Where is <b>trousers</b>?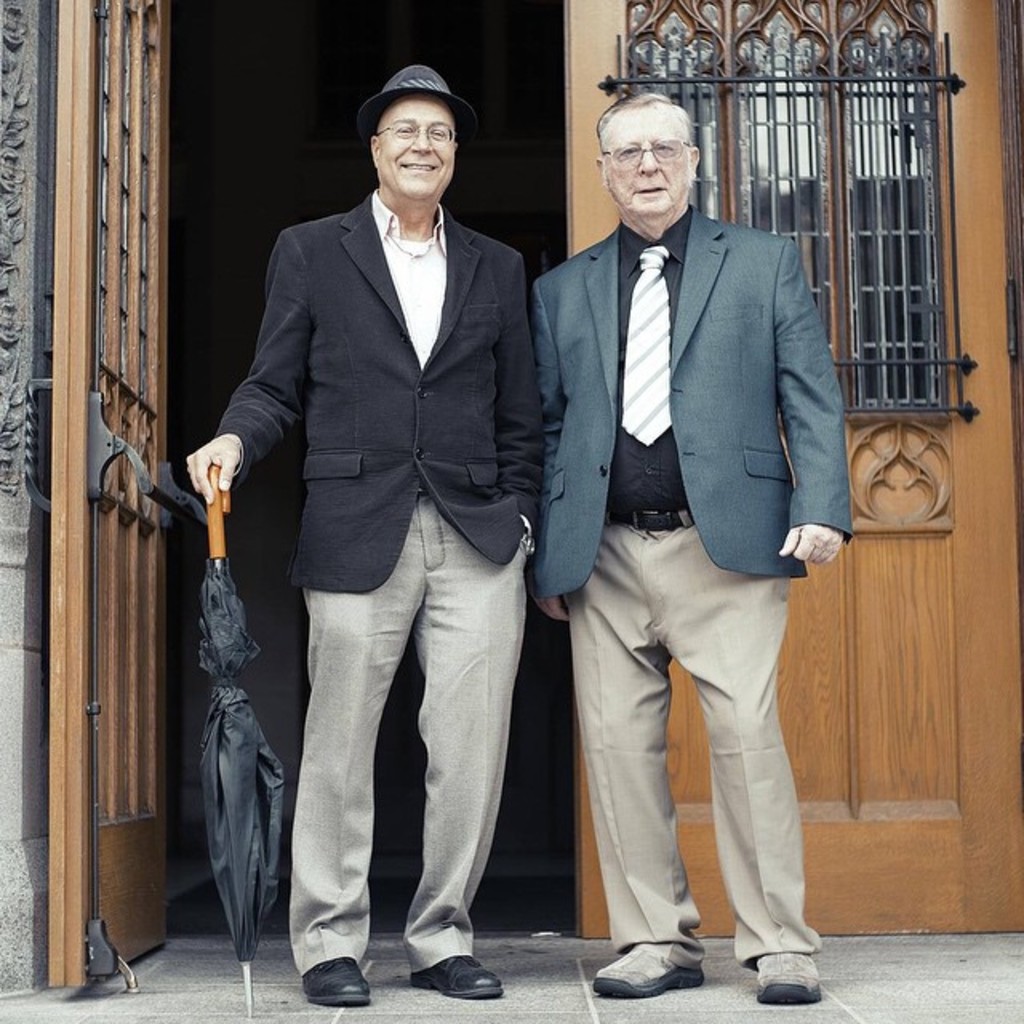
290/504/523/946.
